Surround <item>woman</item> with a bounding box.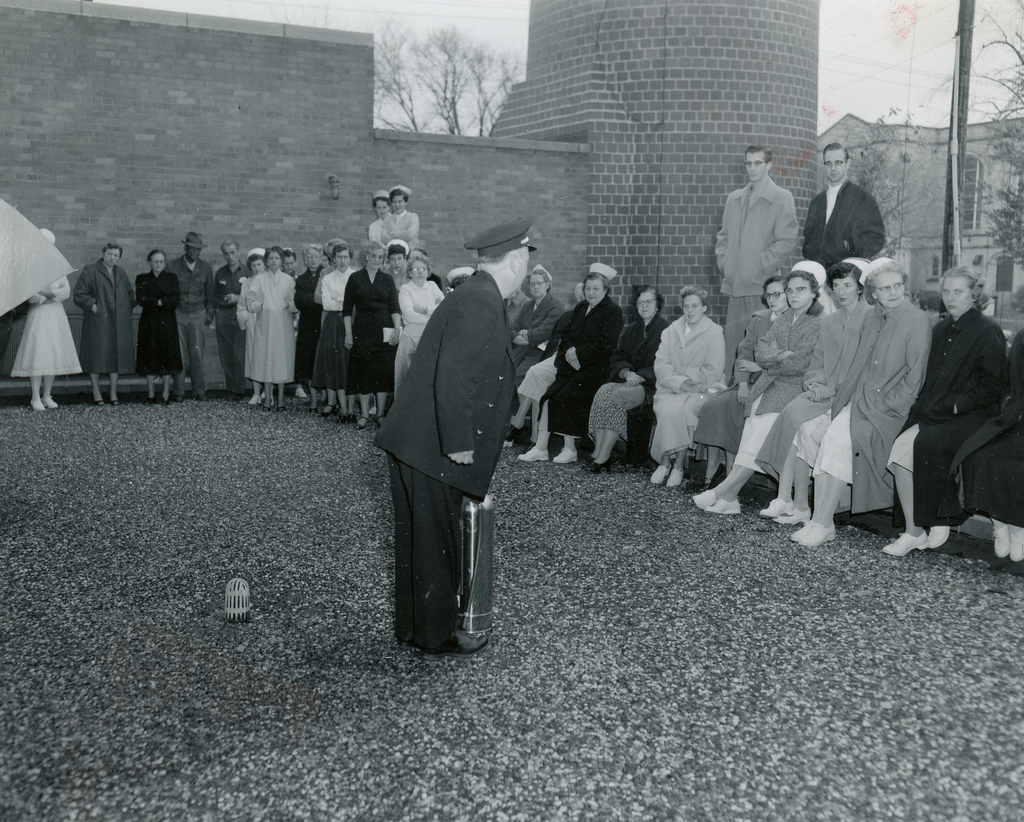
box(397, 255, 439, 399).
